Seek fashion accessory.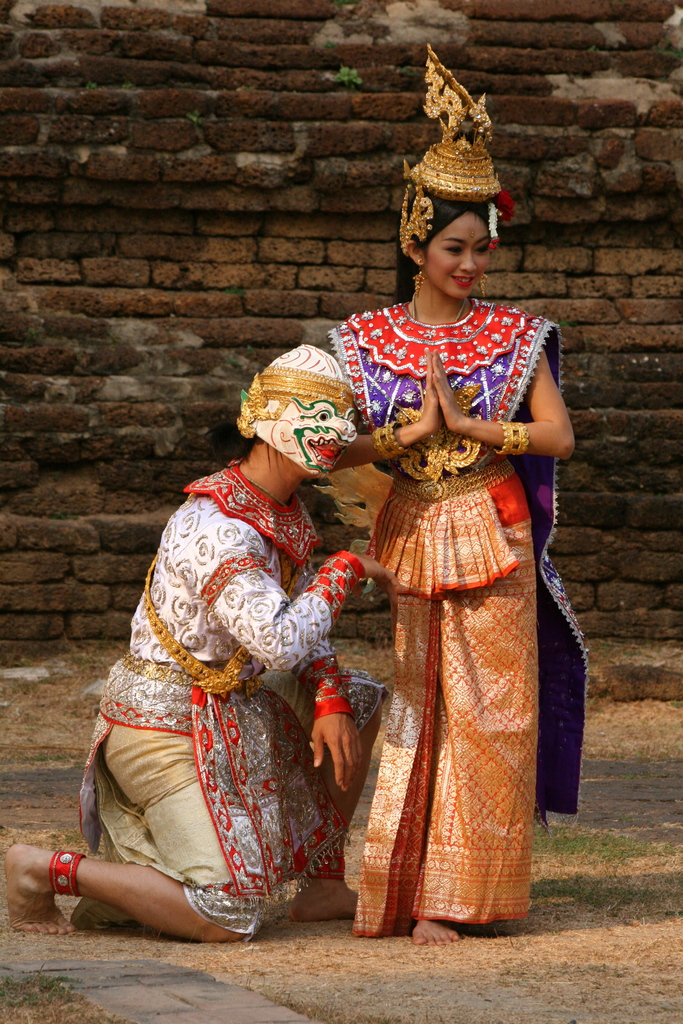
bbox(493, 422, 532, 457).
